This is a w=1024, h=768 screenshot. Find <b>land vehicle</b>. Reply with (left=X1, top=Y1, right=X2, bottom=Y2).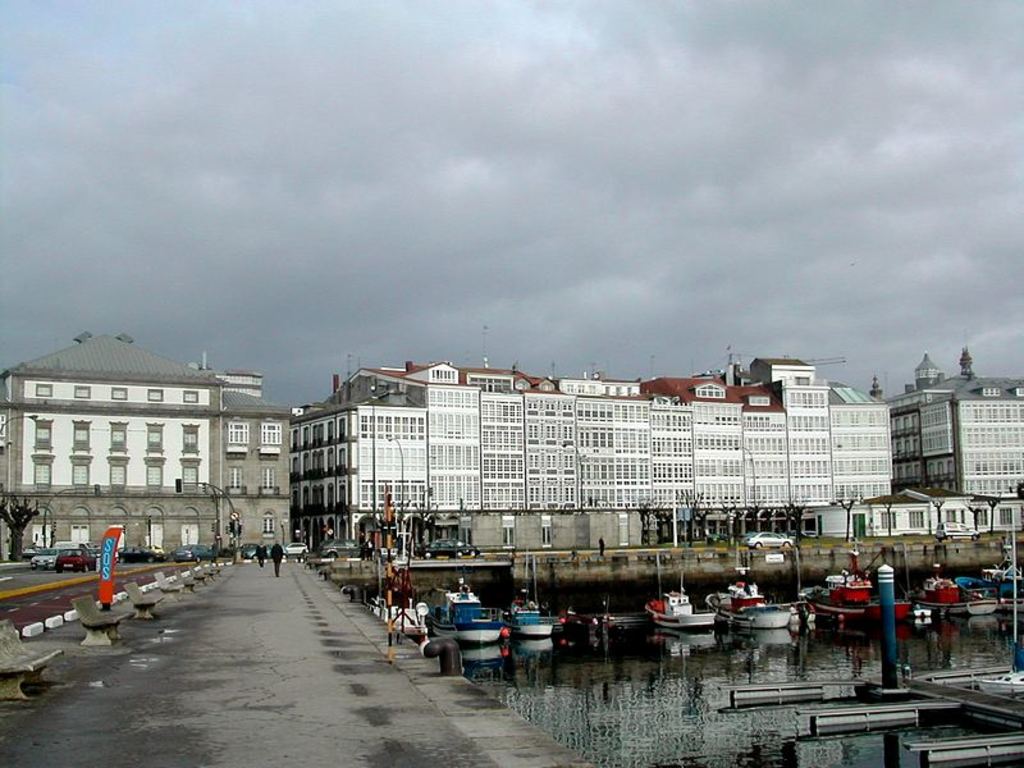
(left=252, top=545, right=273, bottom=558).
